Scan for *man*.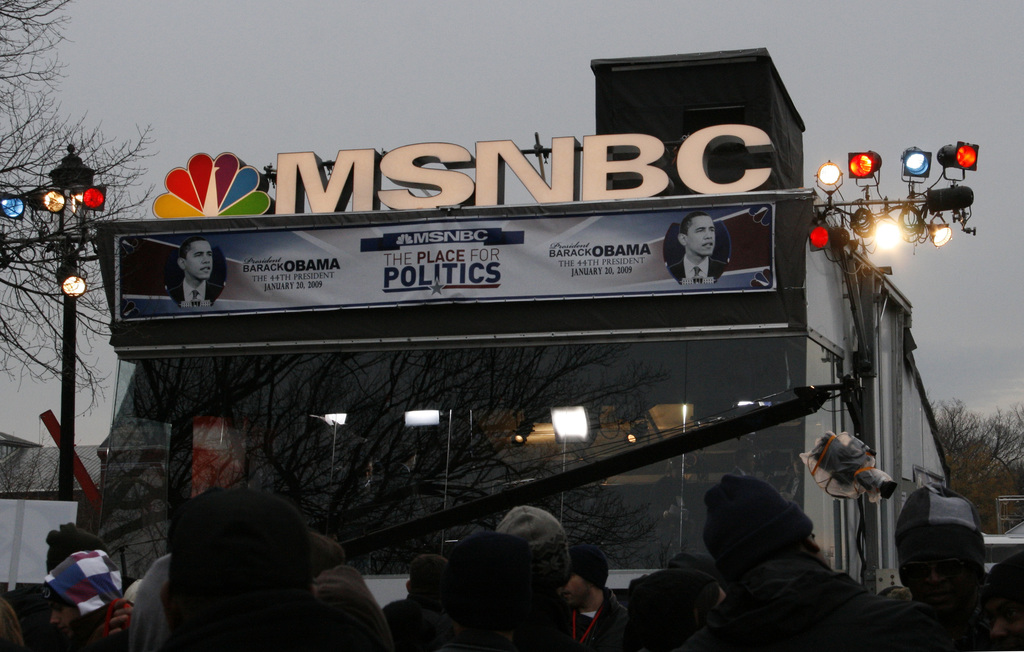
Scan result: detection(662, 215, 727, 290).
